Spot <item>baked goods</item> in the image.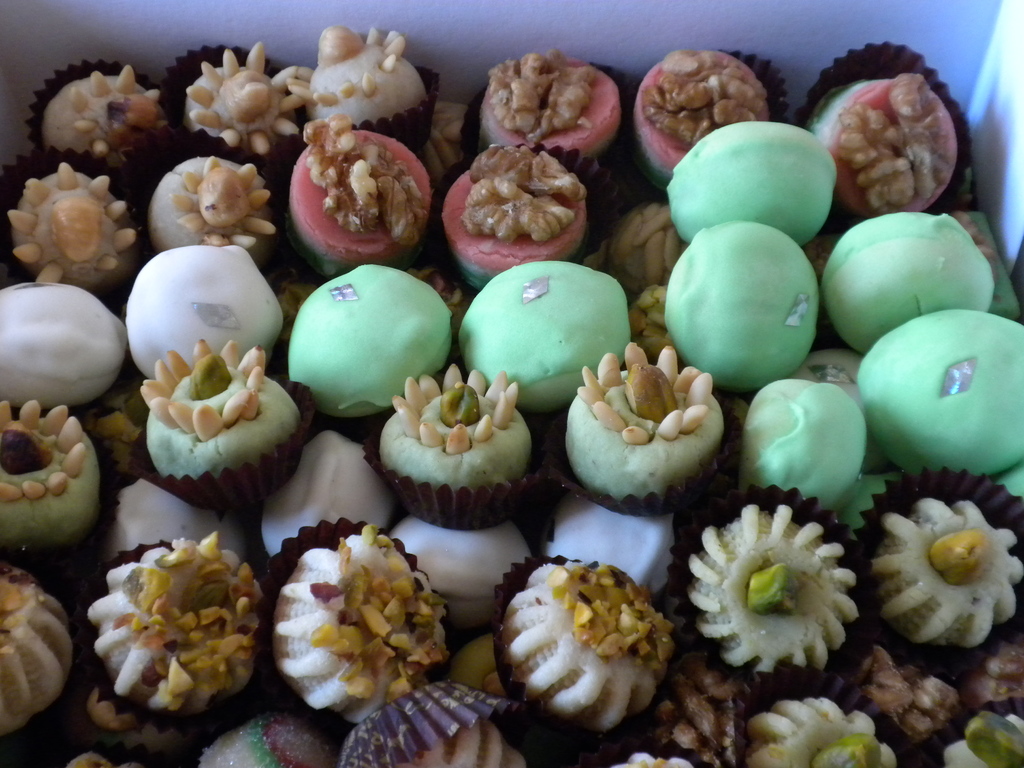
<item>baked goods</item> found at (left=481, top=545, right=690, bottom=738).
